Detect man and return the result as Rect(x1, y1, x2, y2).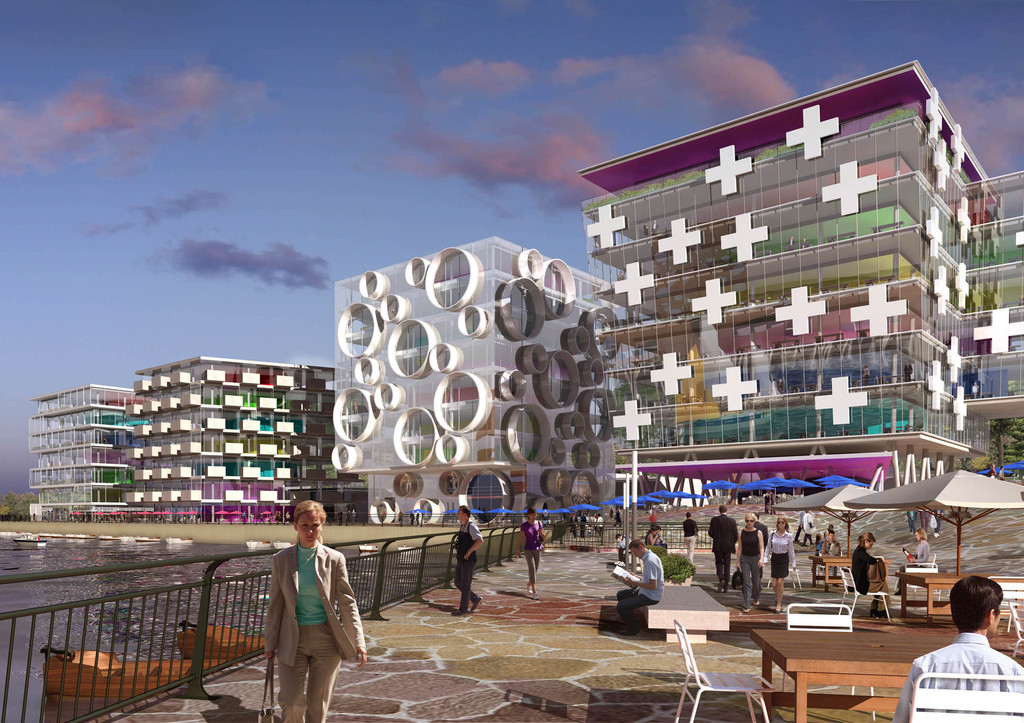
Rect(570, 512, 579, 539).
